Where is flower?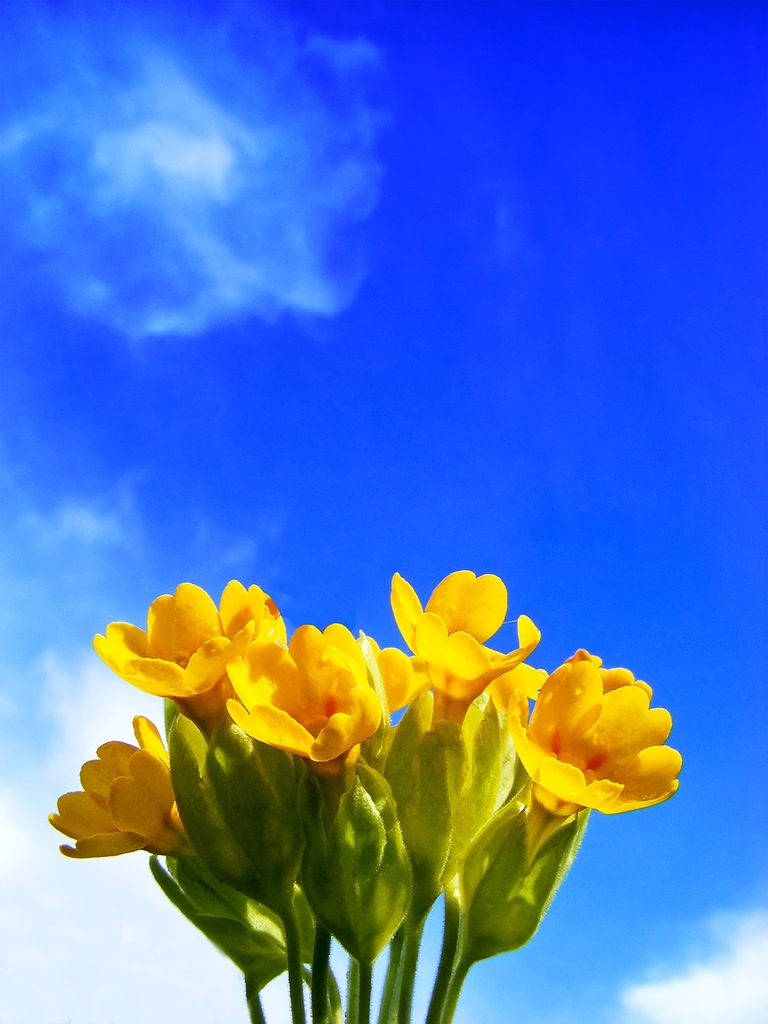
locate(218, 618, 409, 775).
